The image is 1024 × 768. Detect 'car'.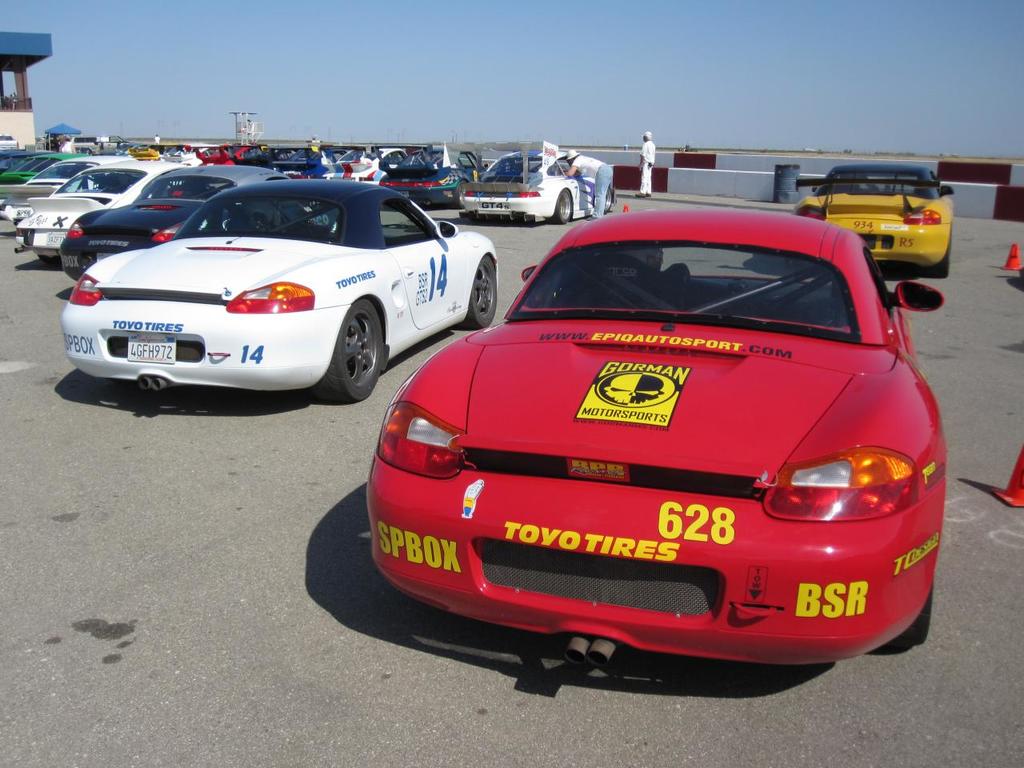
Detection: box=[356, 185, 945, 680].
